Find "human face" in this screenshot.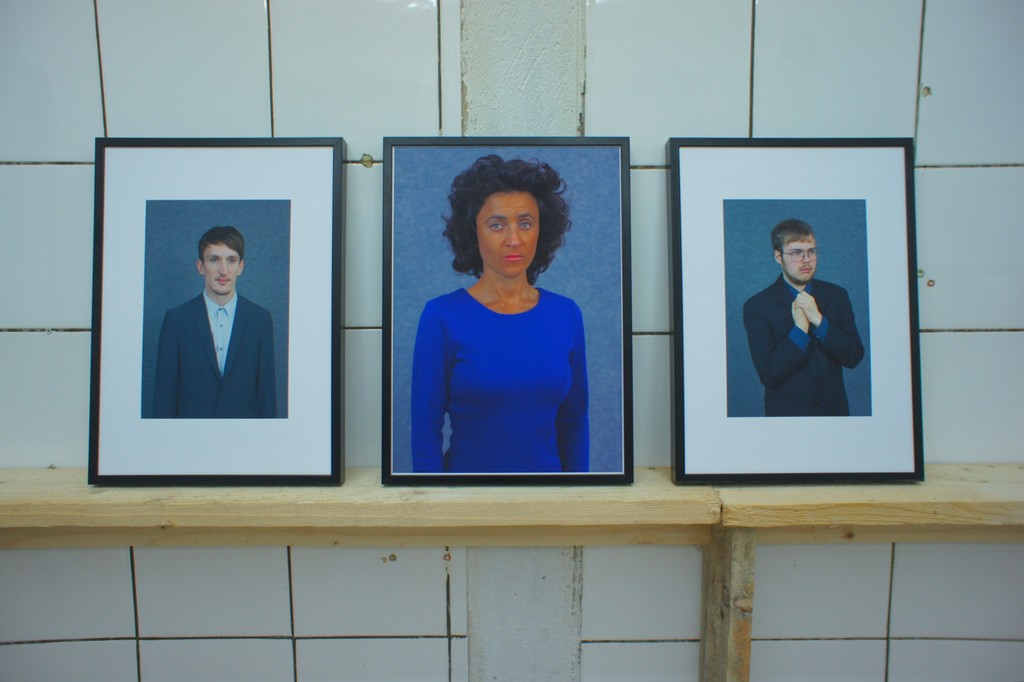
The bounding box for "human face" is <region>781, 234, 815, 284</region>.
